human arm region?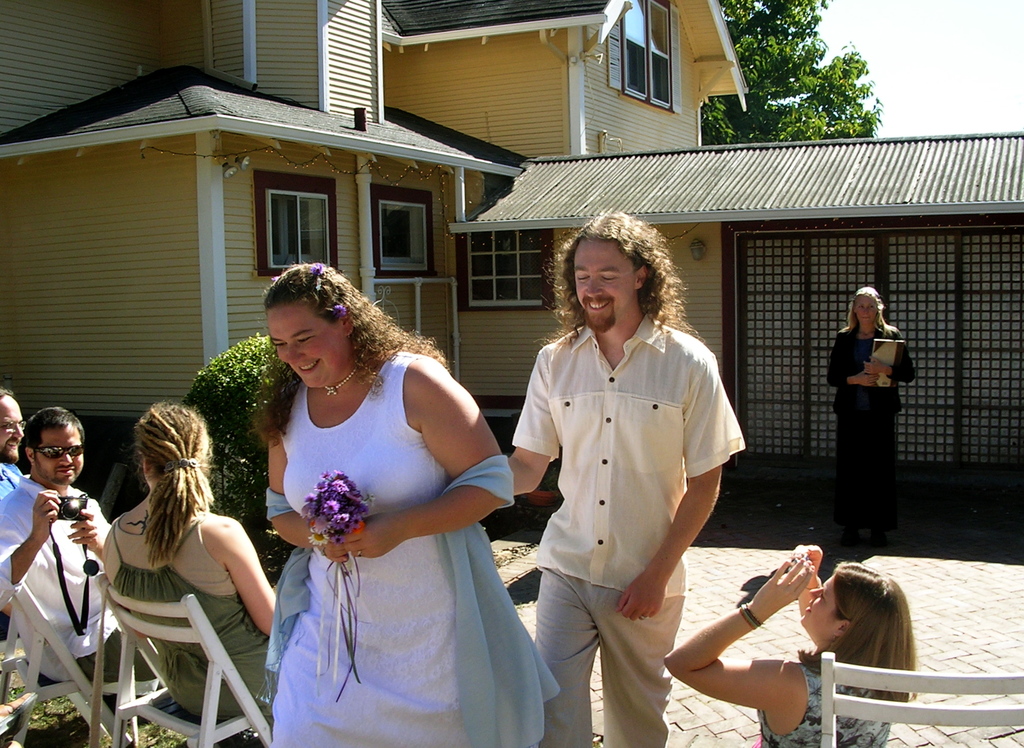
pyautogui.locateOnScreen(858, 336, 917, 386)
